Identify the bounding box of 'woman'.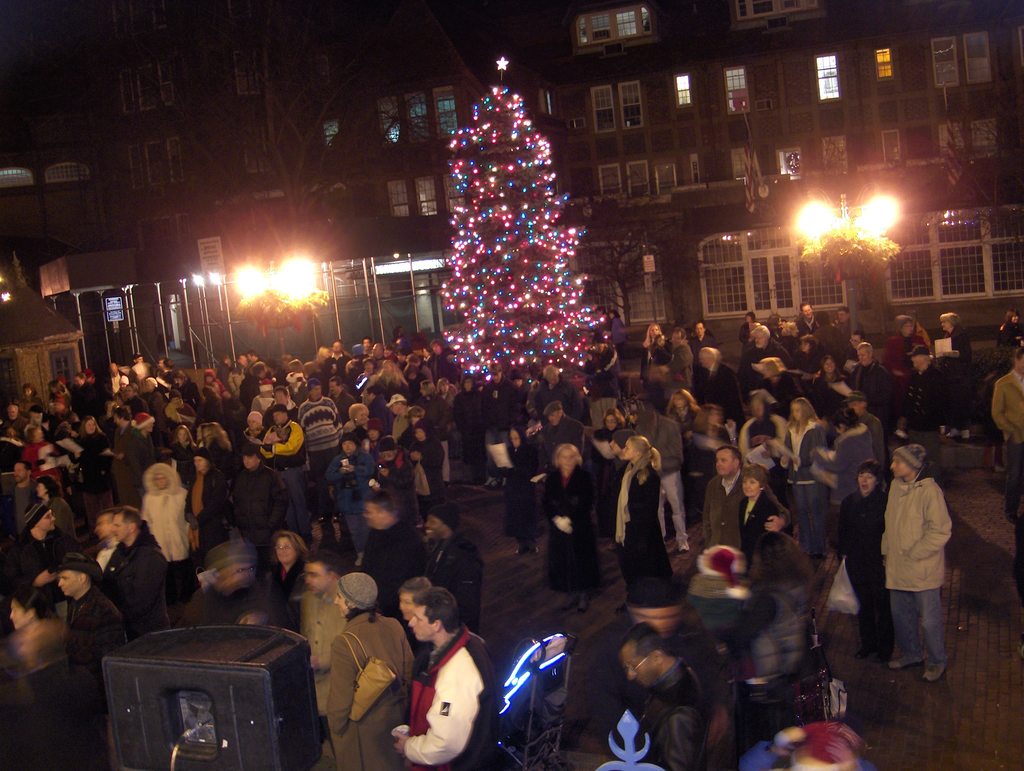
l=640, t=322, r=664, b=353.
